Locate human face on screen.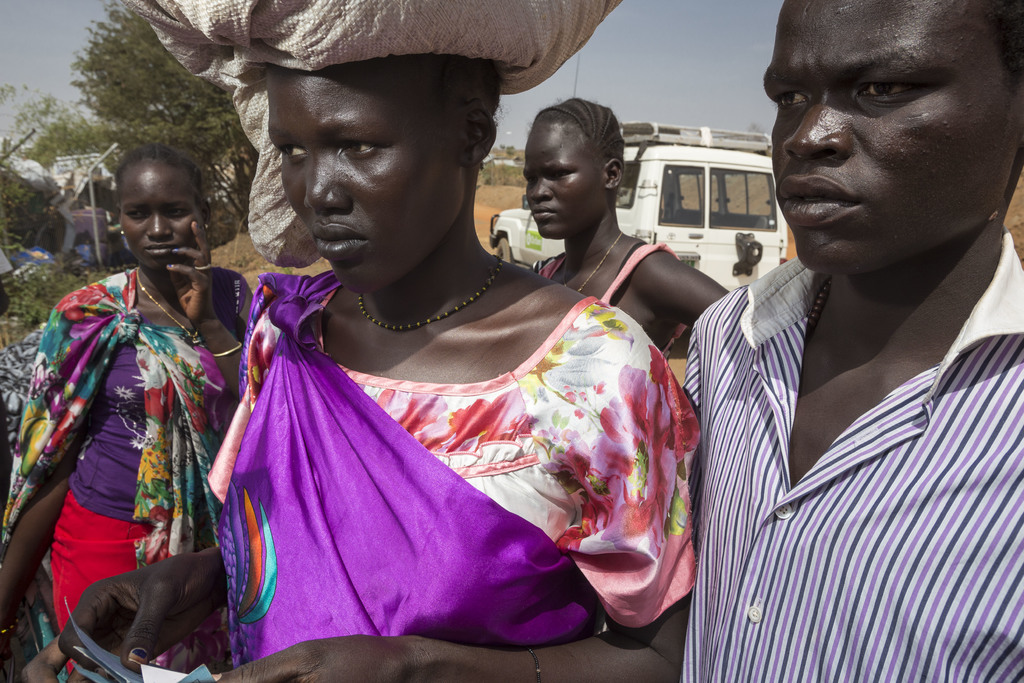
On screen at box(120, 159, 205, 275).
